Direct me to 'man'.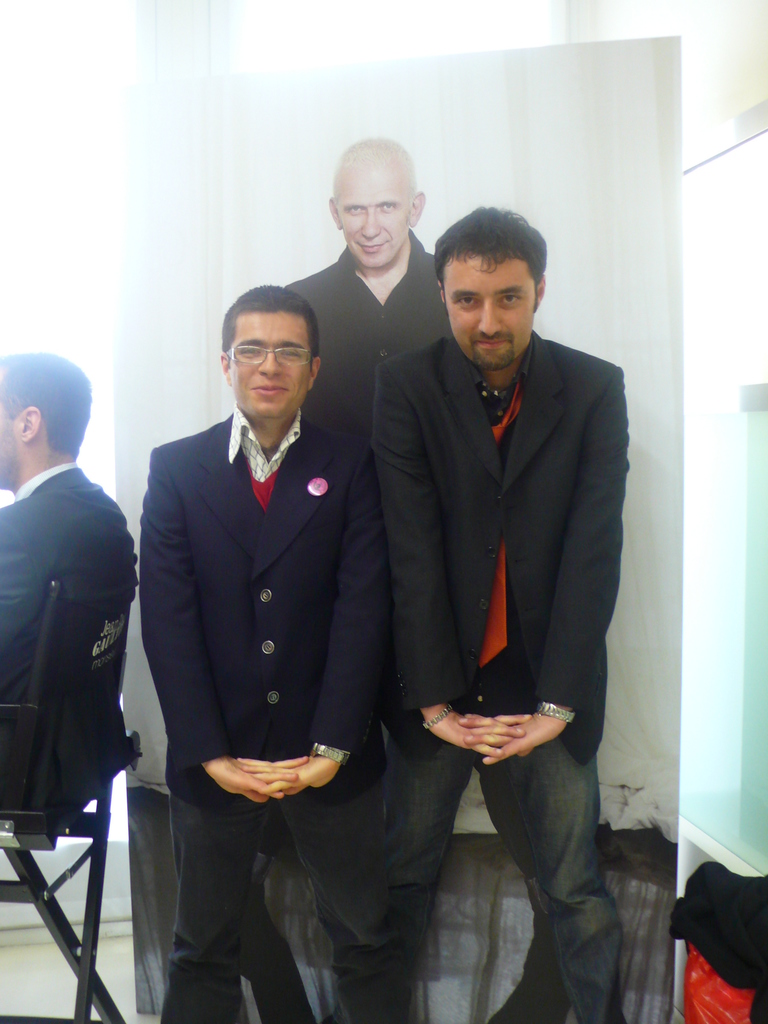
Direction: bbox=(357, 185, 637, 981).
